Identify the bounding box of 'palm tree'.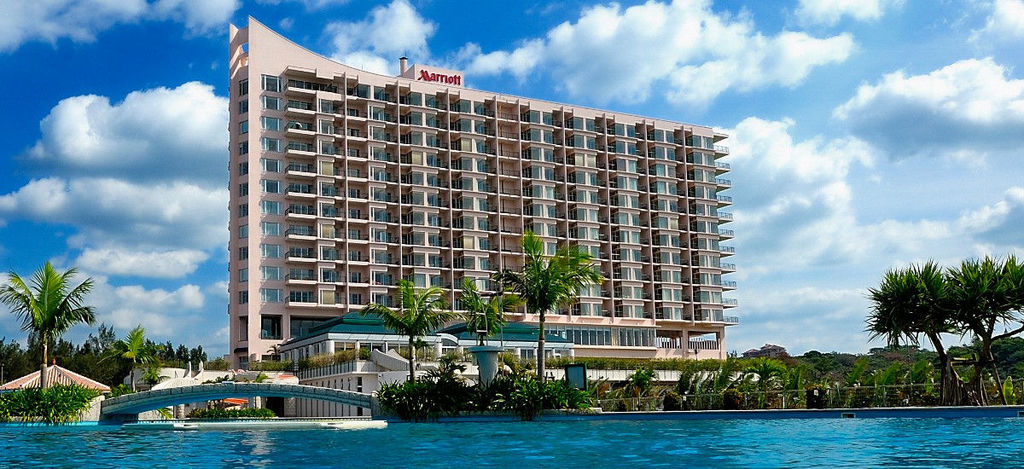
select_region(975, 248, 1023, 408).
